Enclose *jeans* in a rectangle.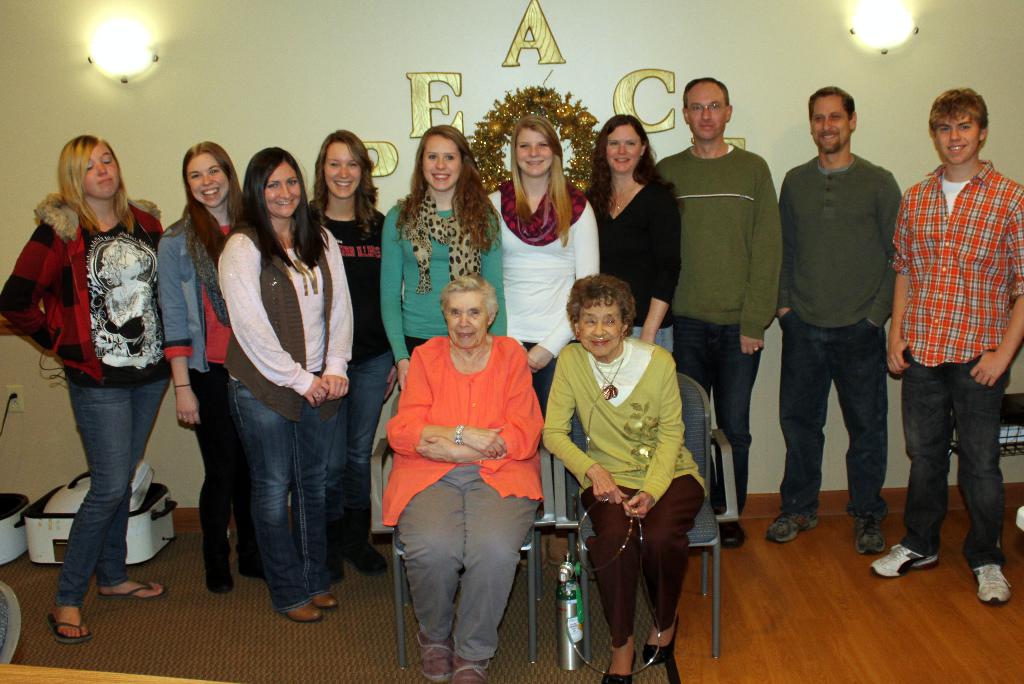
select_region(188, 367, 229, 578).
